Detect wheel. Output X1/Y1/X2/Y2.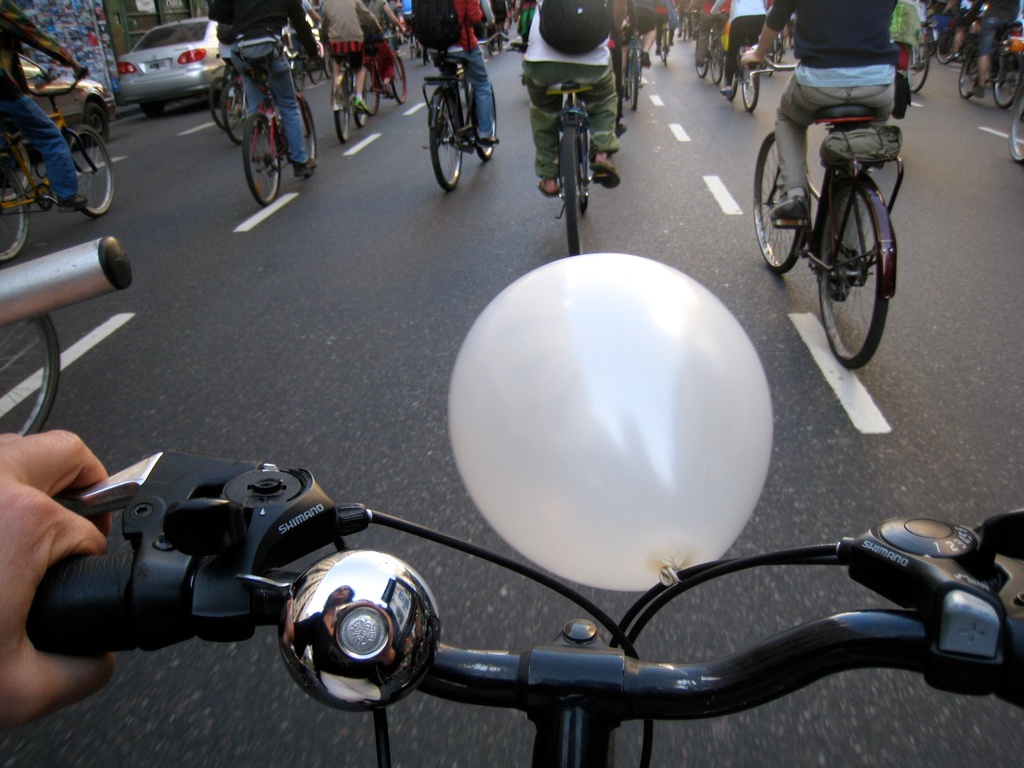
208/76/242/134.
